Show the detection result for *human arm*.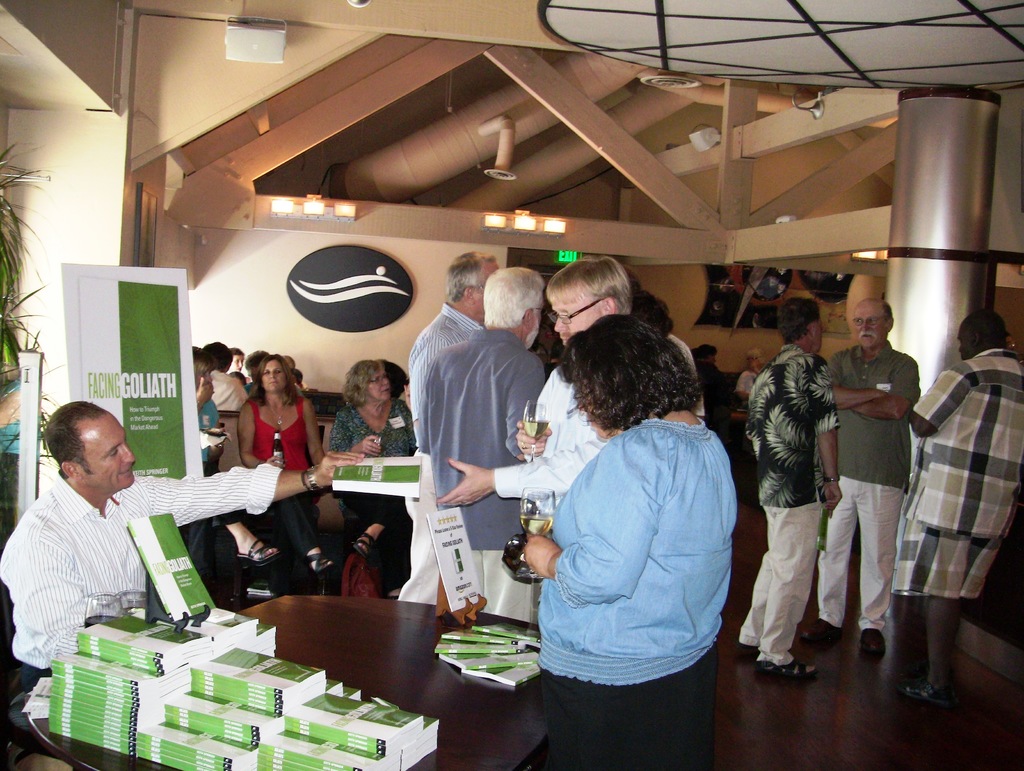
left=734, top=372, right=760, bottom=401.
